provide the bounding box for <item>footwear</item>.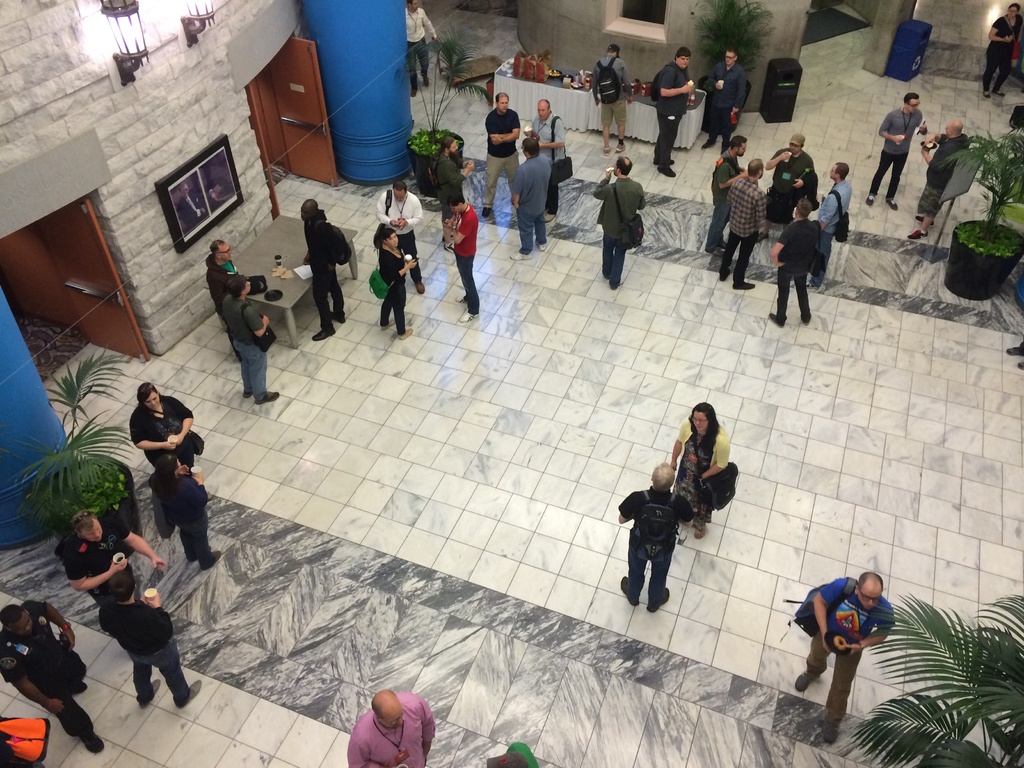
l=887, t=200, r=897, b=206.
